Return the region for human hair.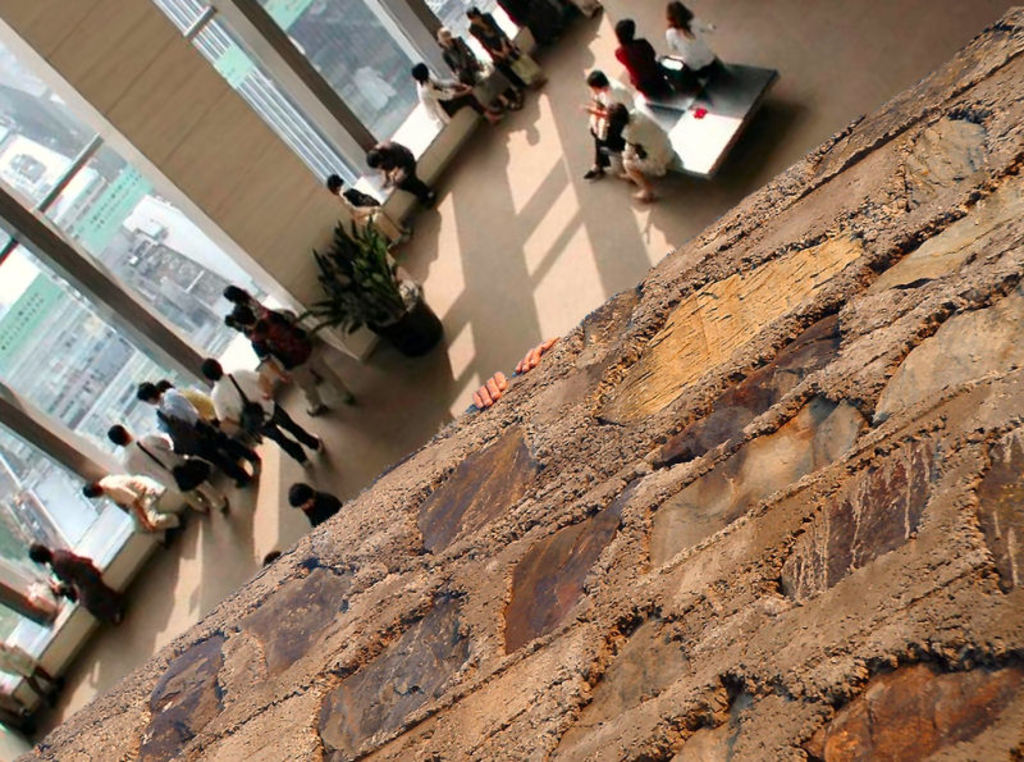
362/137/381/166.
